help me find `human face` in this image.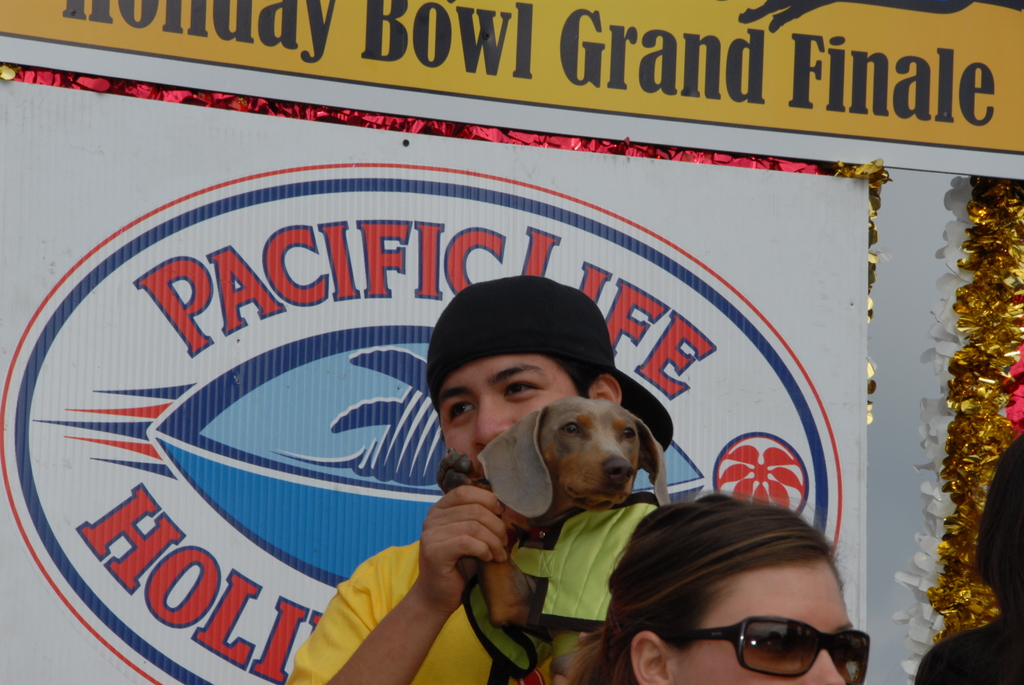
Found it: box(669, 562, 859, 684).
